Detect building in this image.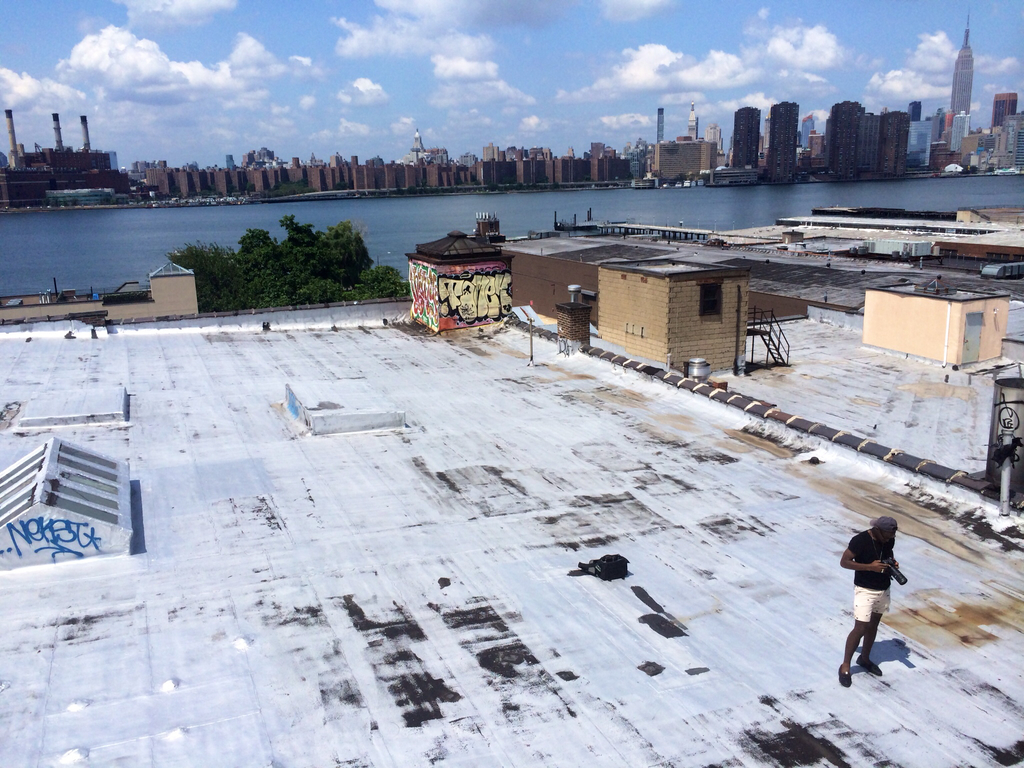
Detection: left=865, top=277, right=1005, bottom=365.
